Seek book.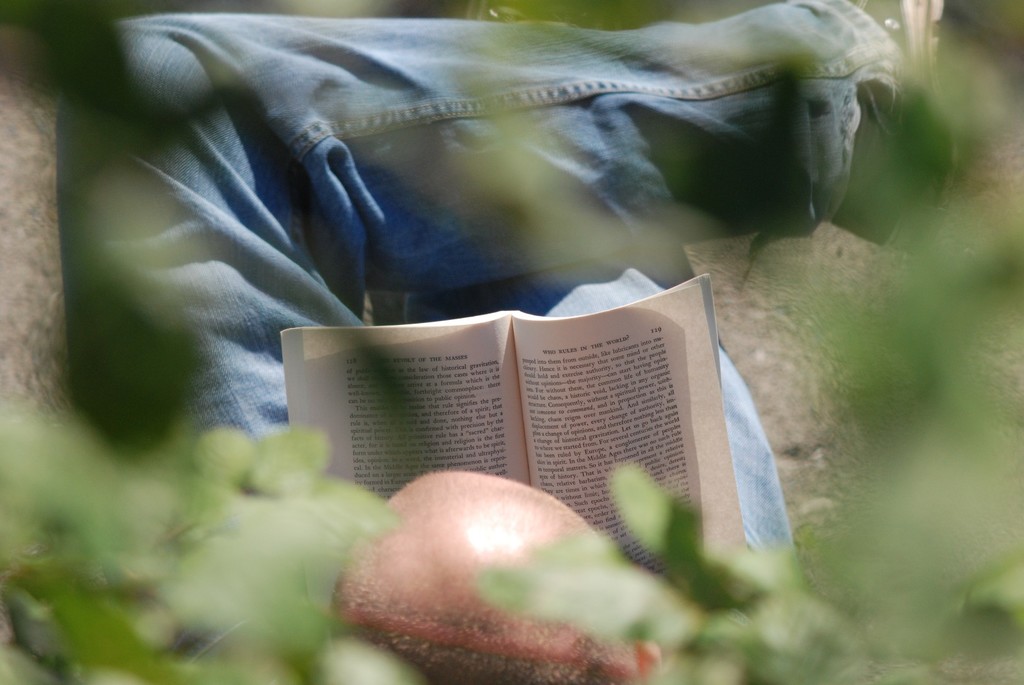
region(278, 307, 750, 611).
